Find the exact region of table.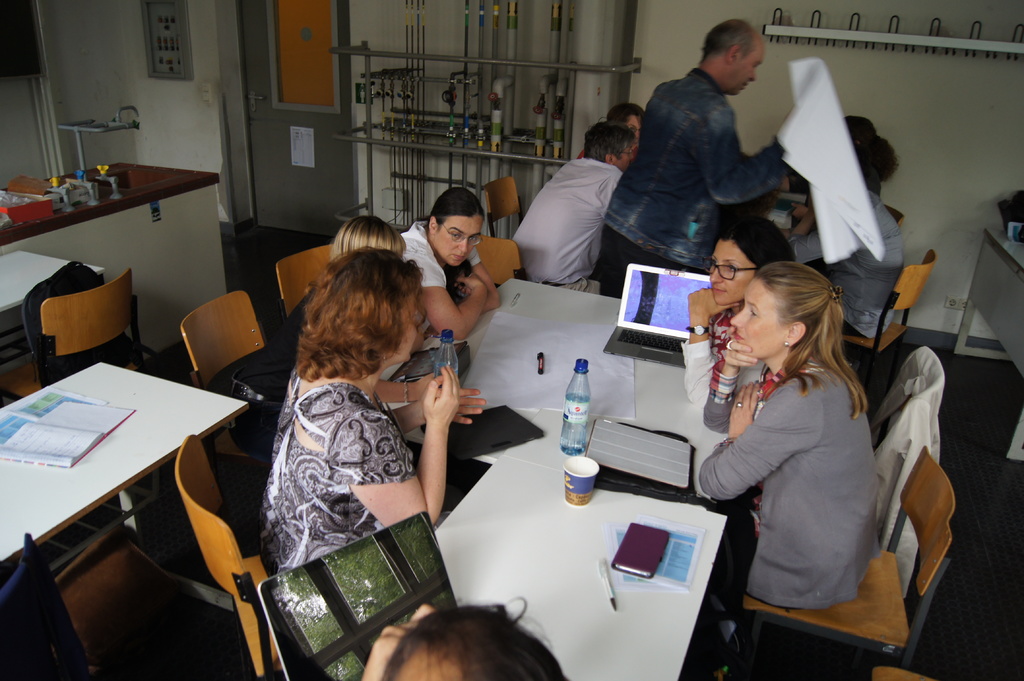
Exact region: bbox=(0, 251, 110, 360).
